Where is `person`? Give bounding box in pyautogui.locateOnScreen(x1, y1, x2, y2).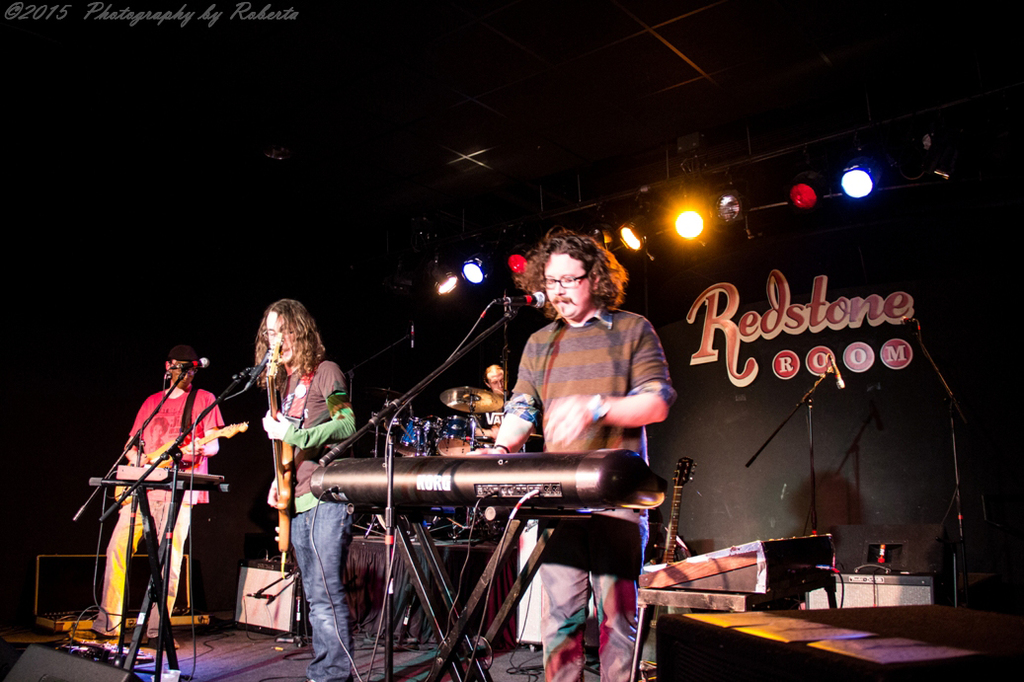
pyautogui.locateOnScreen(248, 294, 359, 681).
